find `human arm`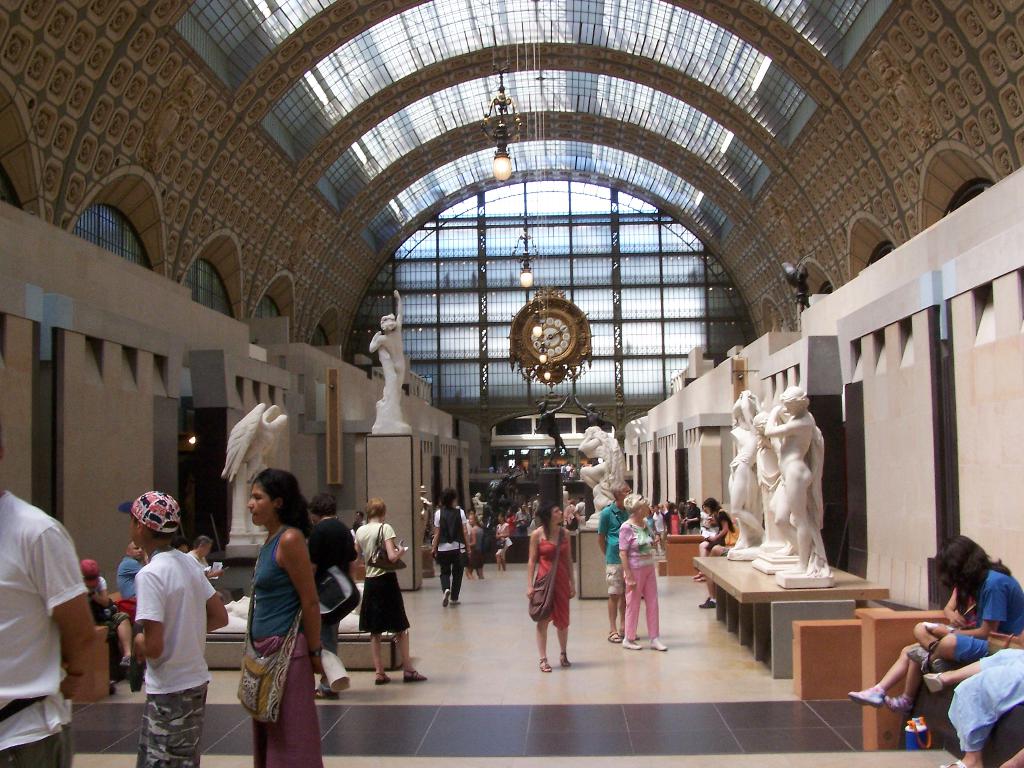
{"x1": 33, "y1": 537, "x2": 101, "y2": 685}
